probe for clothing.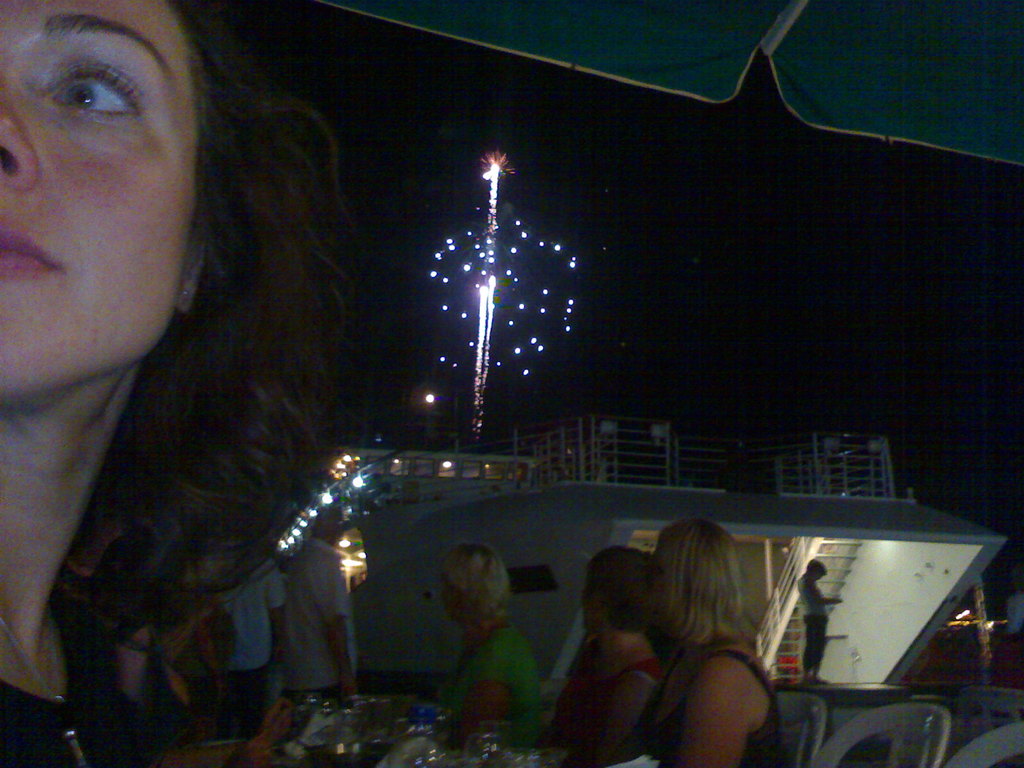
Probe result: (227, 552, 285, 673).
